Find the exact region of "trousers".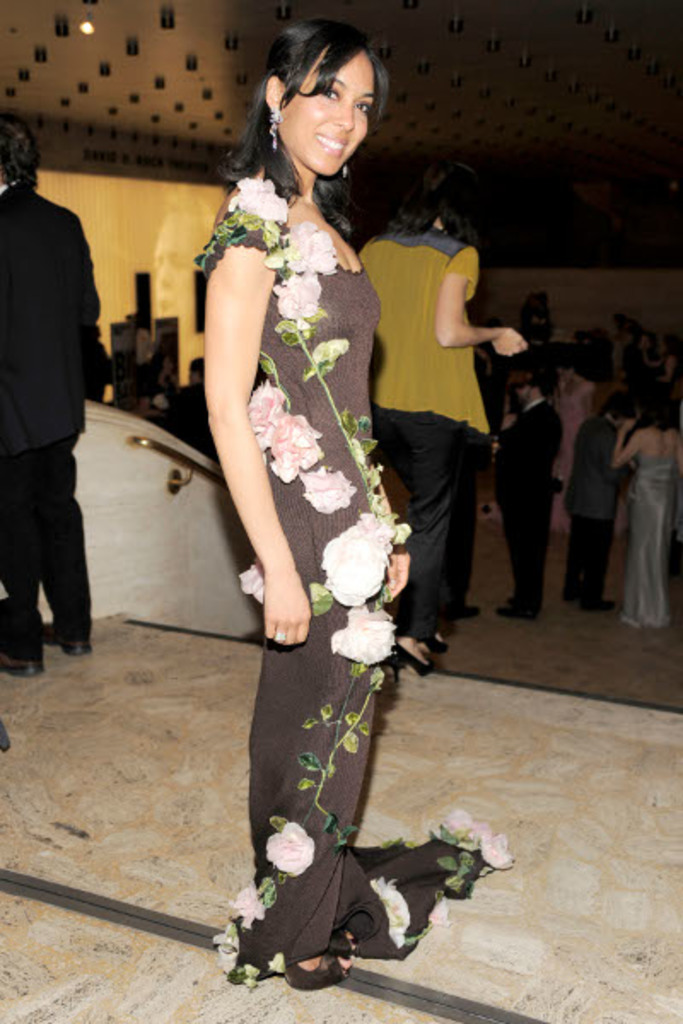
Exact region: BBox(227, 642, 401, 998).
